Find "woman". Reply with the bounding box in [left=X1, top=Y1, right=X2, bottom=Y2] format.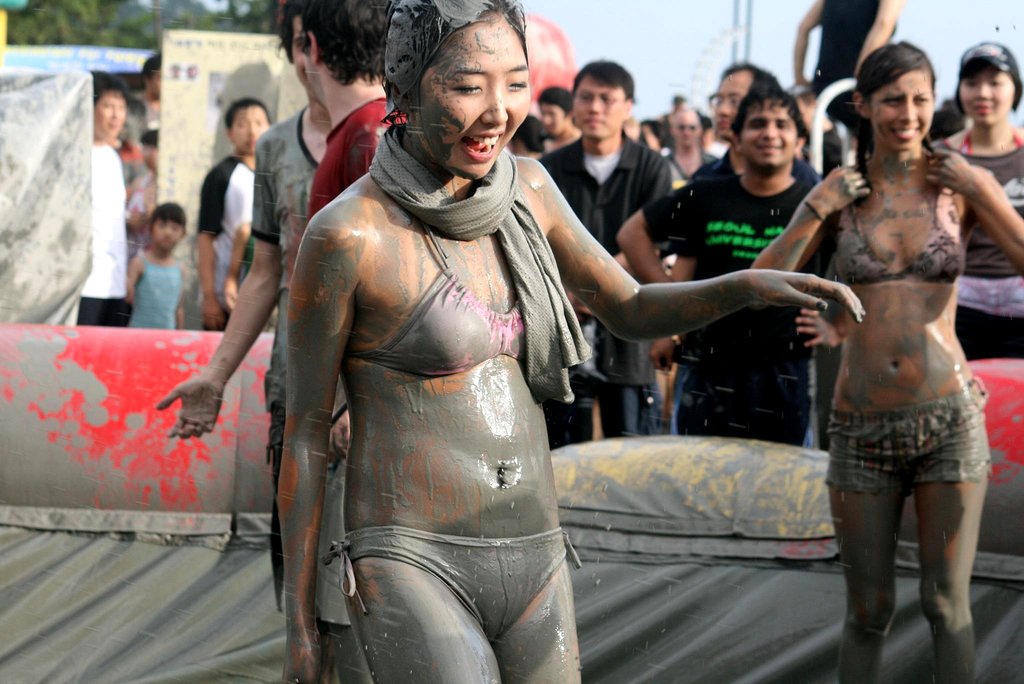
[left=774, top=26, right=1007, bottom=683].
